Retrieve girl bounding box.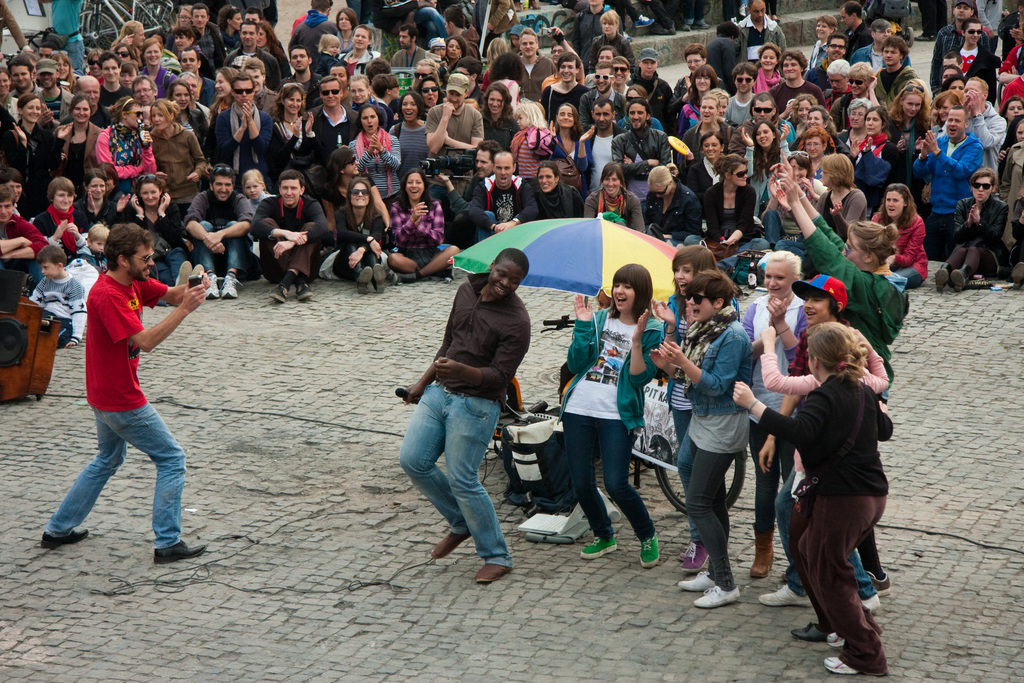
Bounding box: select_region(547, 99, 589, 189).
